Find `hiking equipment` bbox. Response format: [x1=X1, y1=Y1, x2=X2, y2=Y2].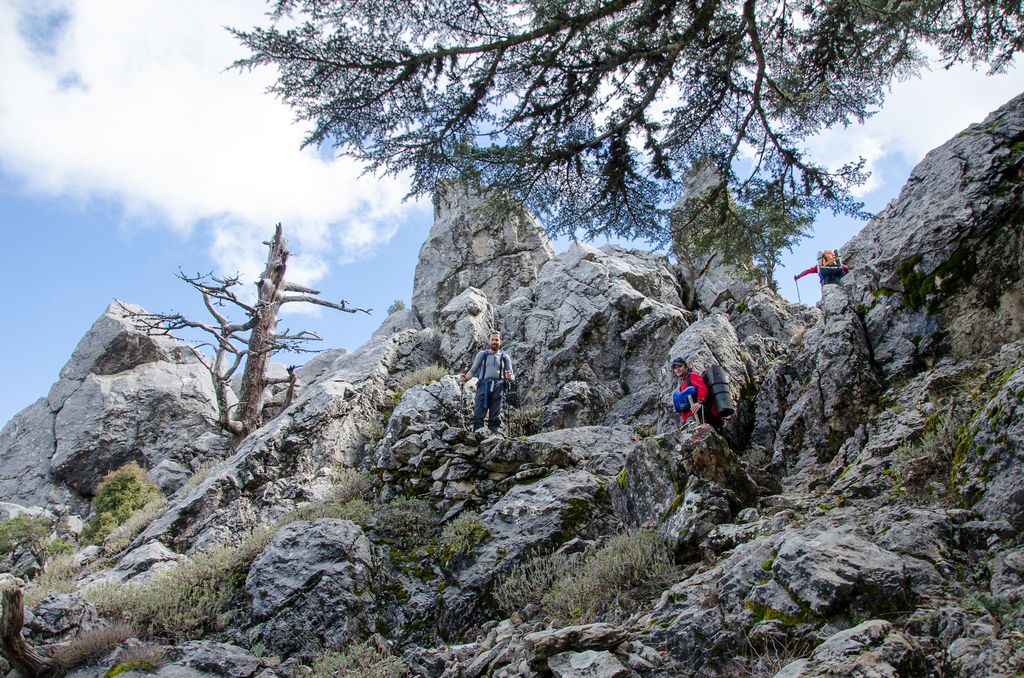
[x1=478, y1=348, x2=516, y2=407].
